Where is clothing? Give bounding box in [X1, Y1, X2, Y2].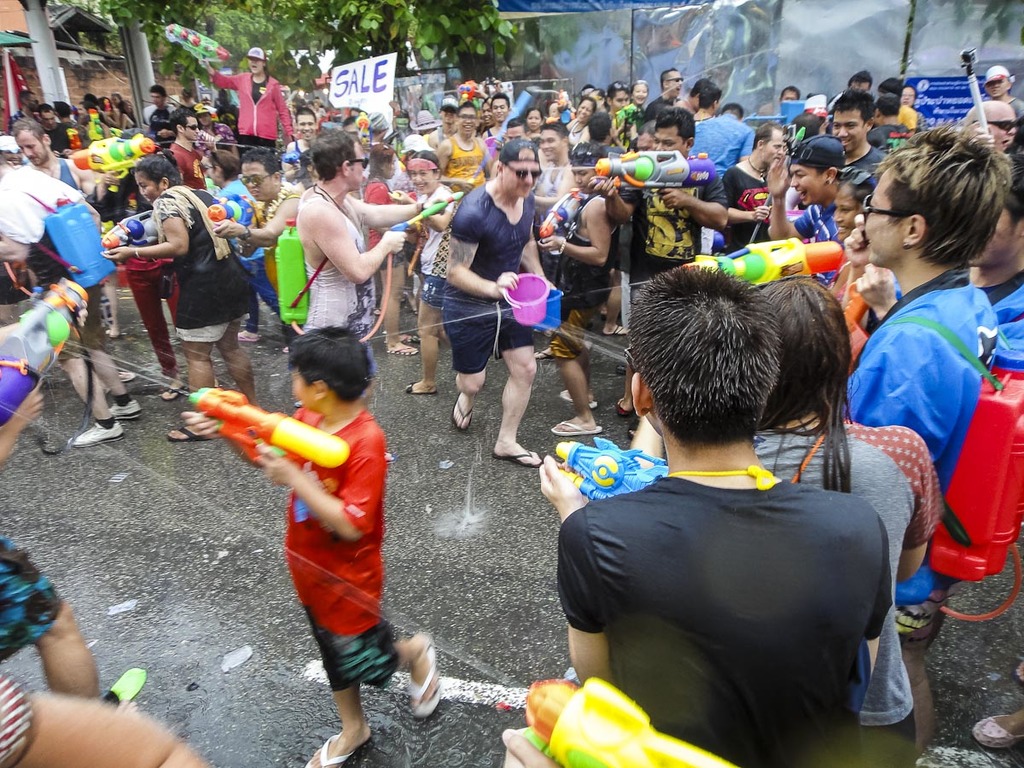
[794, 201, 842, 237].
